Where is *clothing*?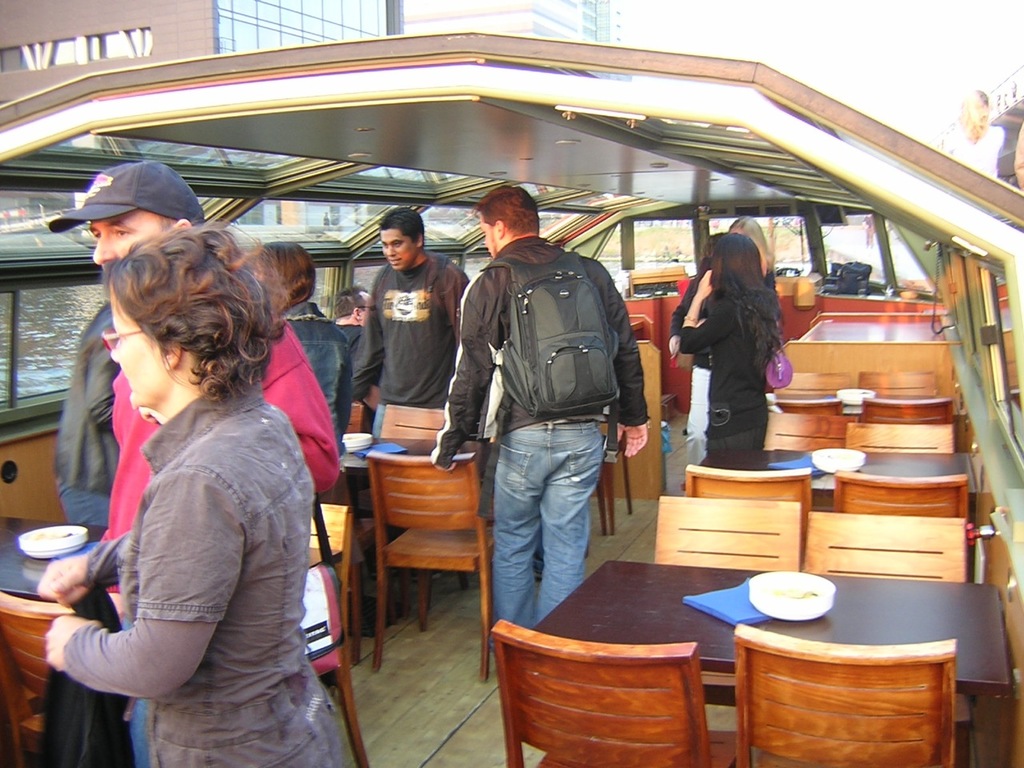
x1=279, y1=294, x2=351, y2=448.
